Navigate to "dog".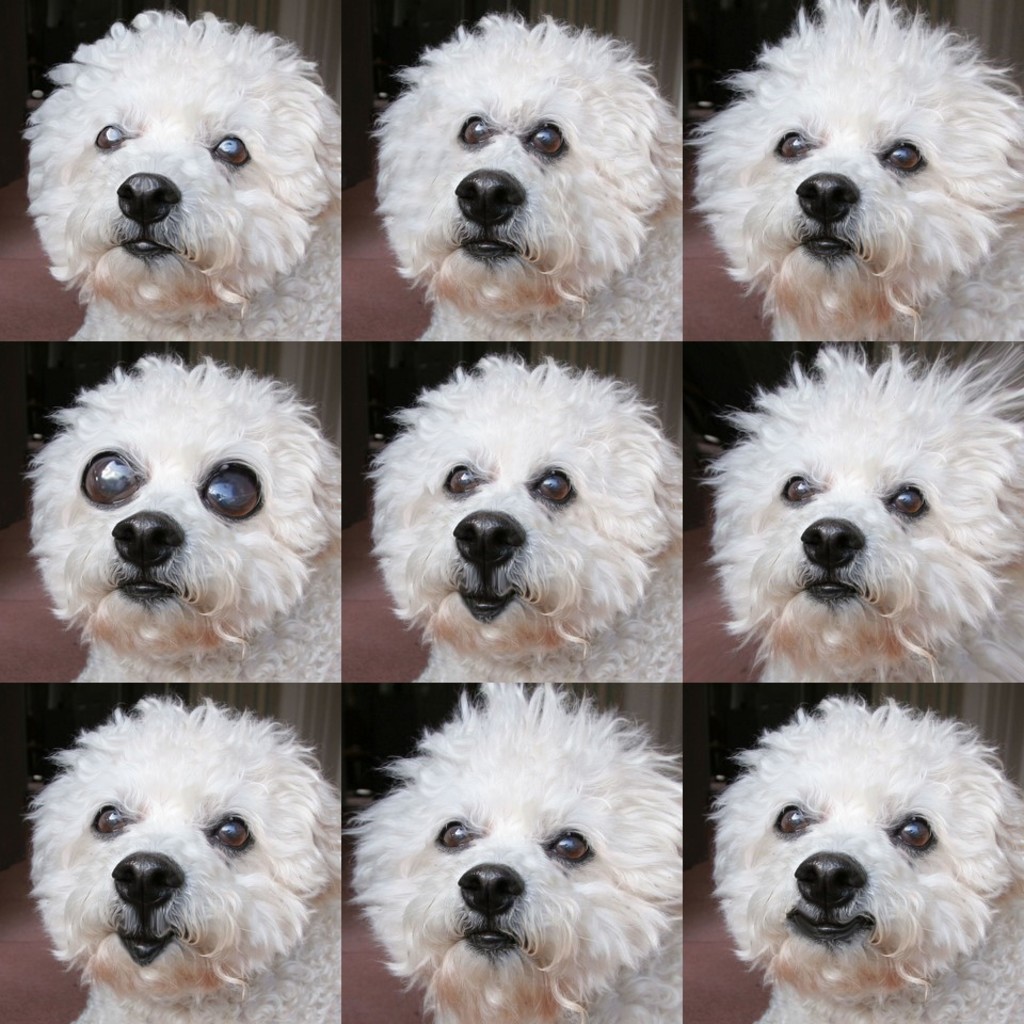
Navigation target: <region>372, 9, 684, 340</region>.
